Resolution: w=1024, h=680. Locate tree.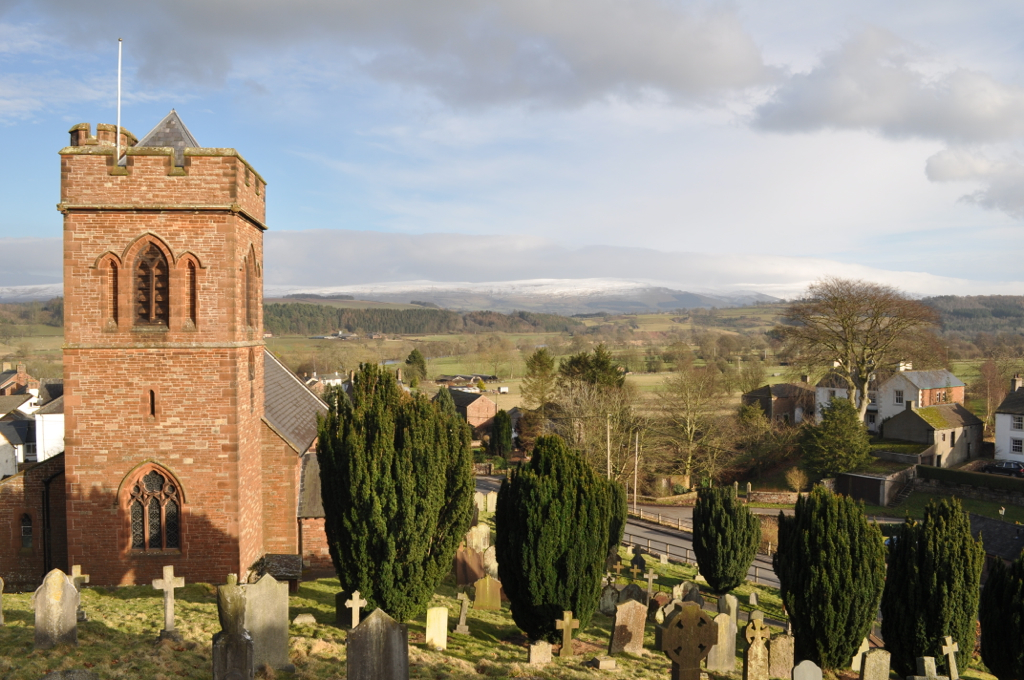
bbox=(777, 481, 885, 664).
